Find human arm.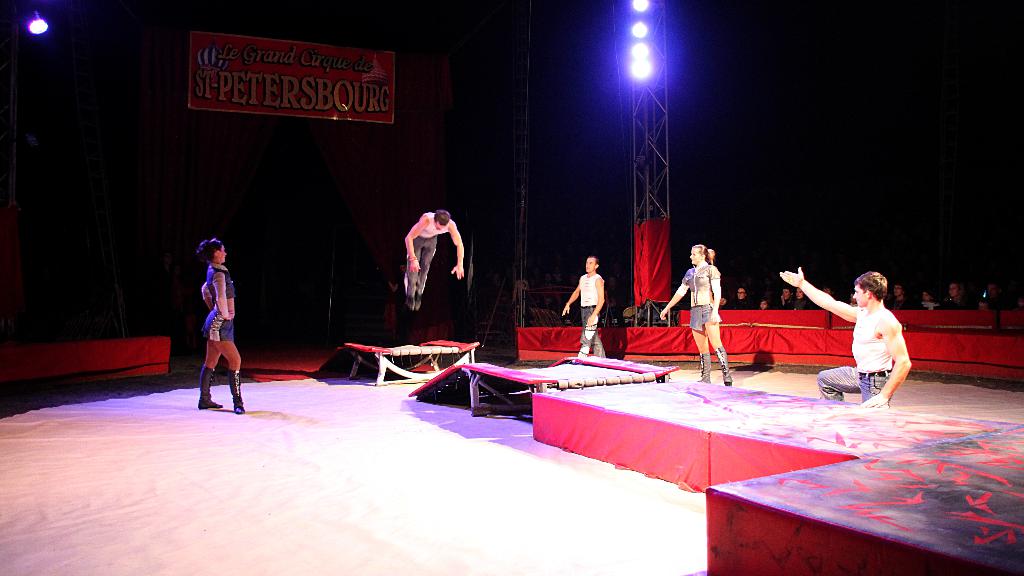
[left=853, top=317, right=916, bottom=418].
